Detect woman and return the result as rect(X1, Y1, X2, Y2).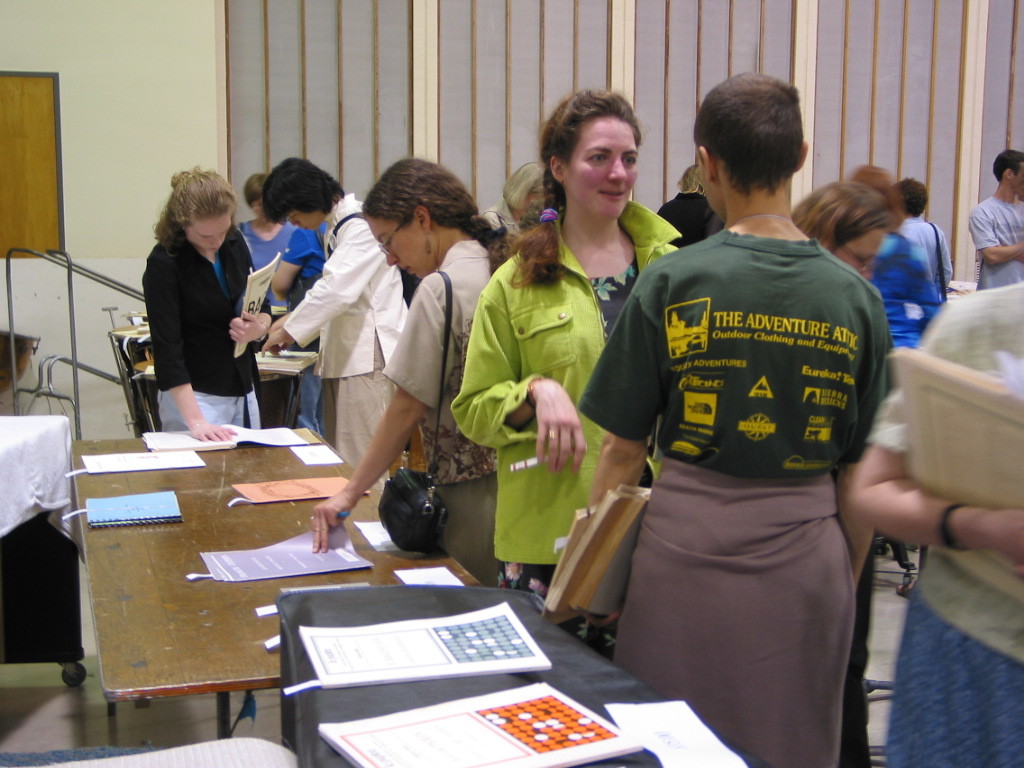
rect(447, 79, 694, 611).
